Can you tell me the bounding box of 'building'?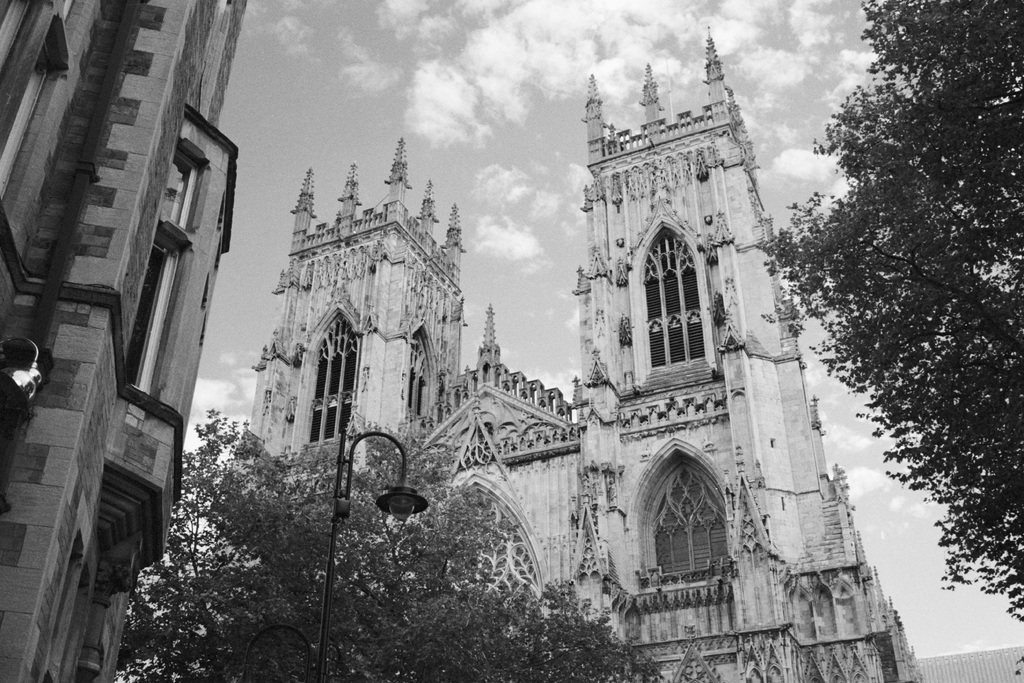
<bbox>0, 0, 230, 682</bbox>.
